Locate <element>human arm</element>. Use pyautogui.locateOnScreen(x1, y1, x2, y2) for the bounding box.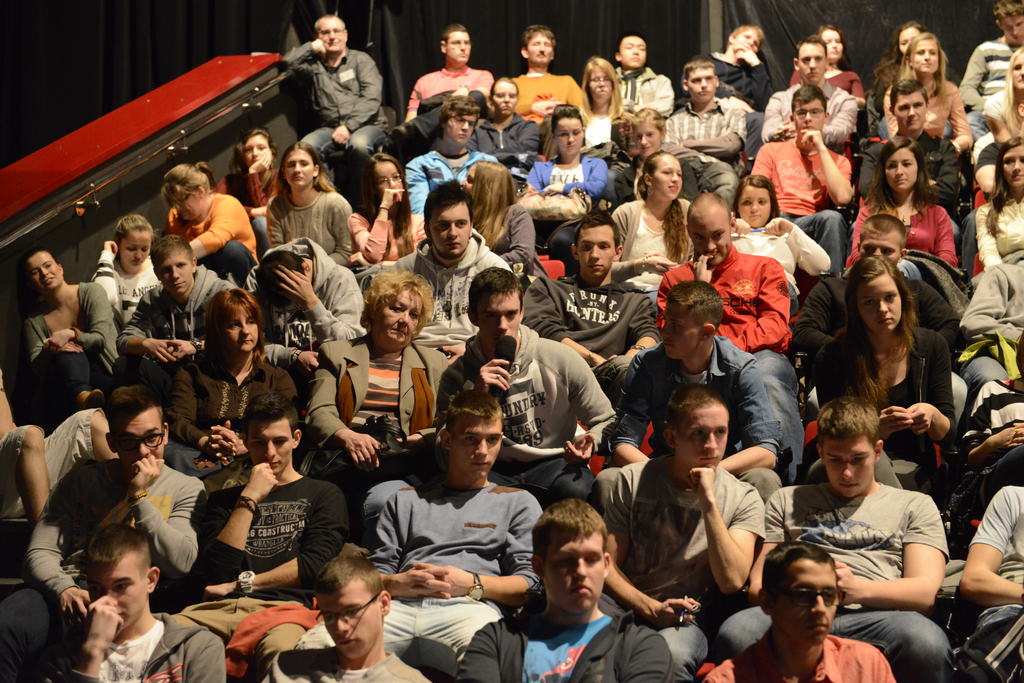
pyautogui.locateOnScreen(459, 617, 520, 682).
